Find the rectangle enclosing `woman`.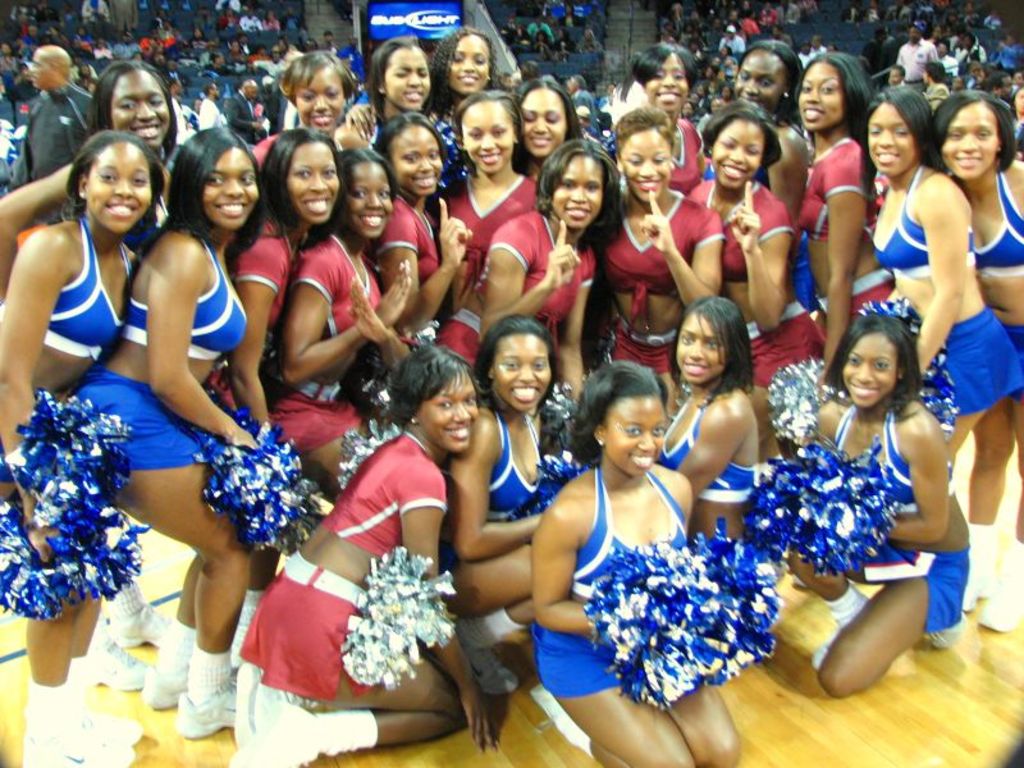
pyautogui.locateOnScreen(417, 86, 550, 326).
